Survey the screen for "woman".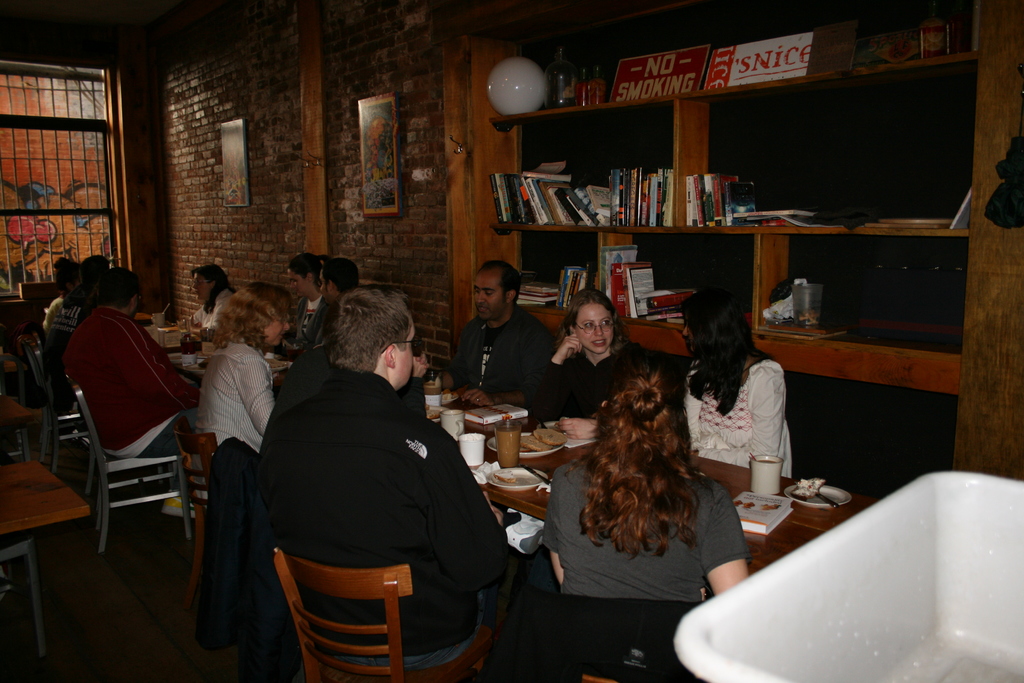
Survey found: {"x1": 294, "y1": 251, "x2": 334, "y2": 354}.
